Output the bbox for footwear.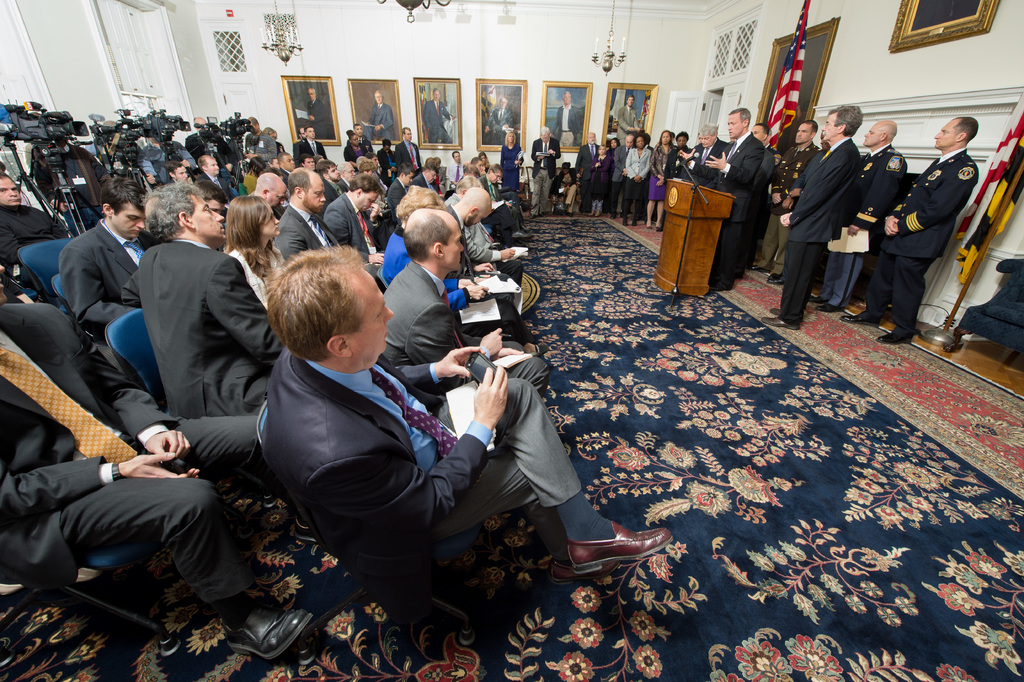
bbox=(518, 221, 530, 231).
